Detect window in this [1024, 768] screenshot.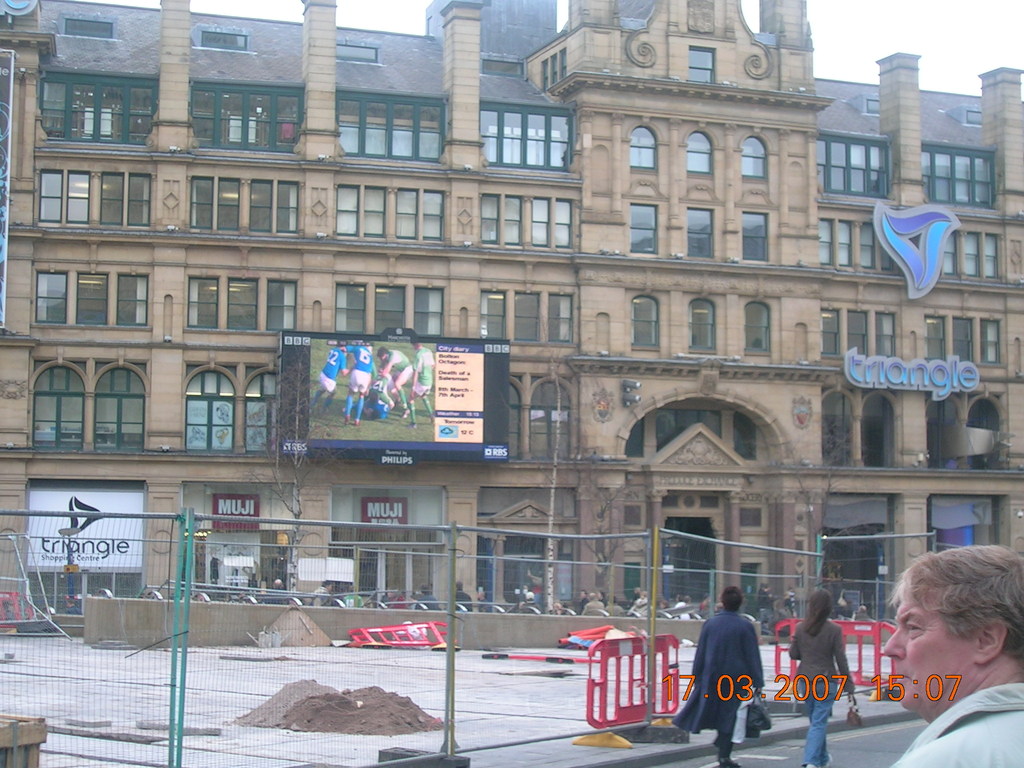
Detection: box(200, 29, 249, 51).
